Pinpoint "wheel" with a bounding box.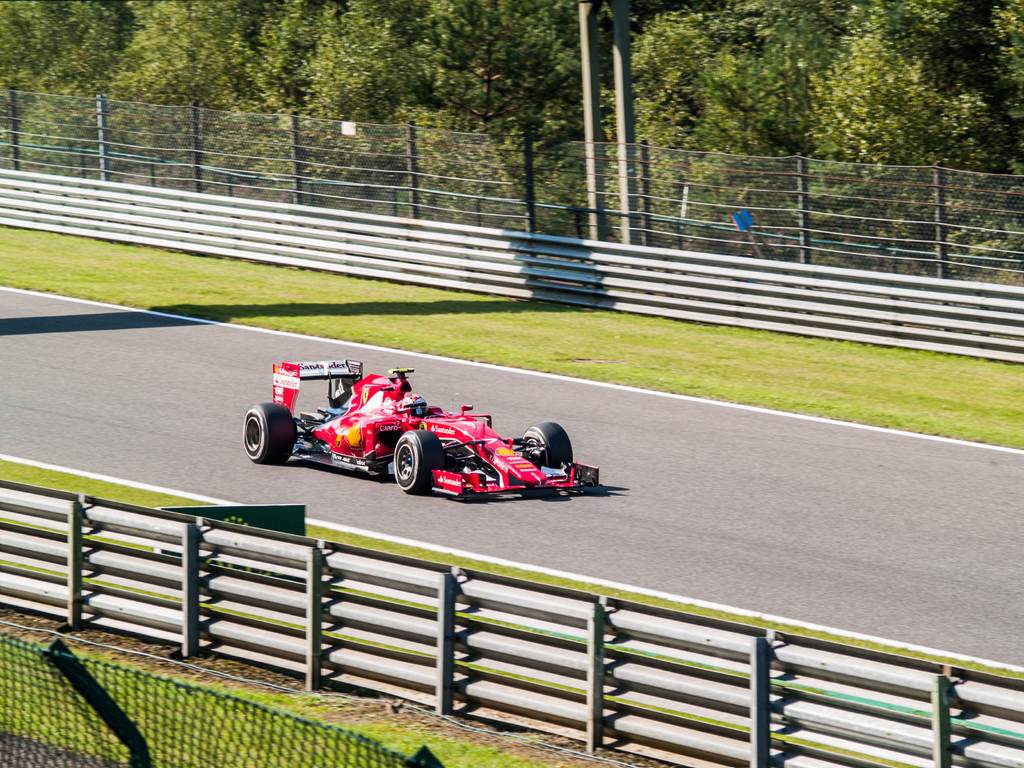
(390, 429, 451, 499).
